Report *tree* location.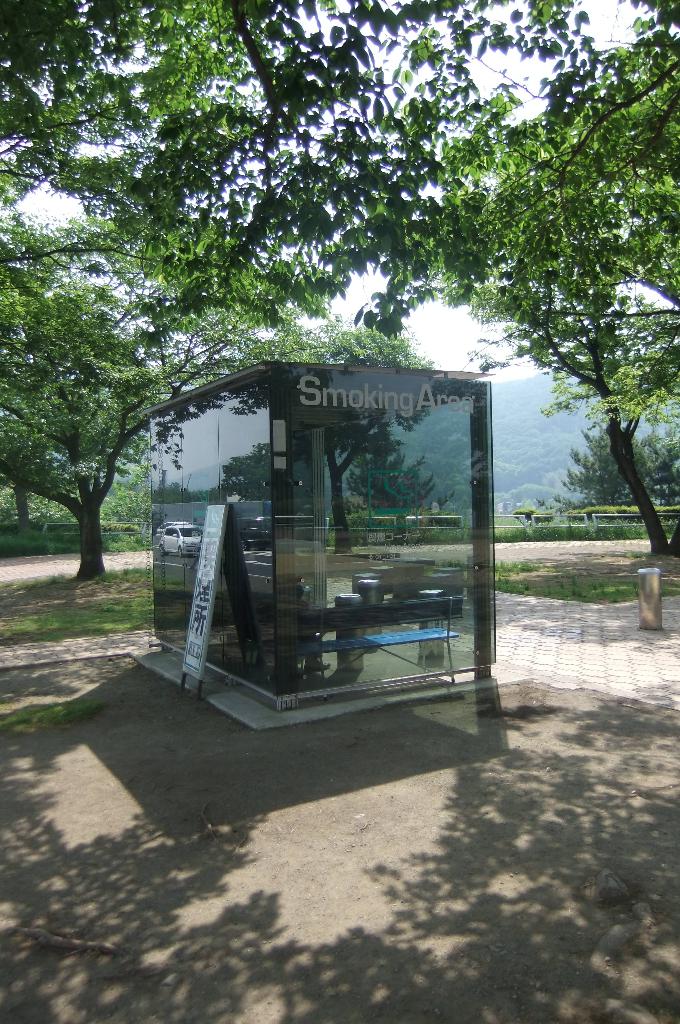
Report: box=[0, 0, 679, 557].
